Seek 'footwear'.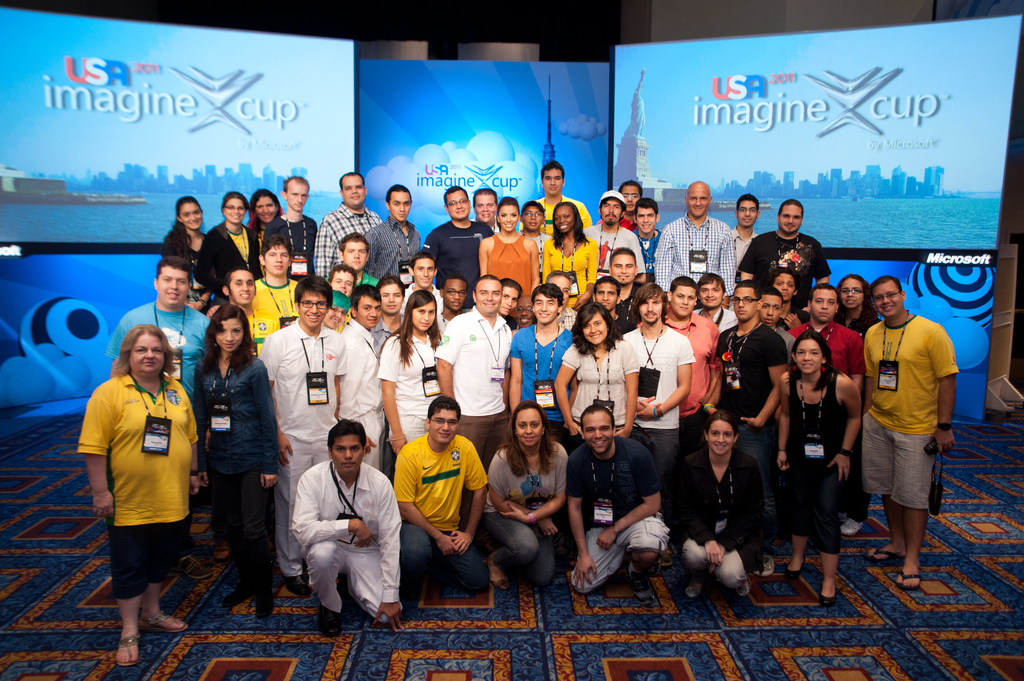
bbox(685, 583, 700, 600).
